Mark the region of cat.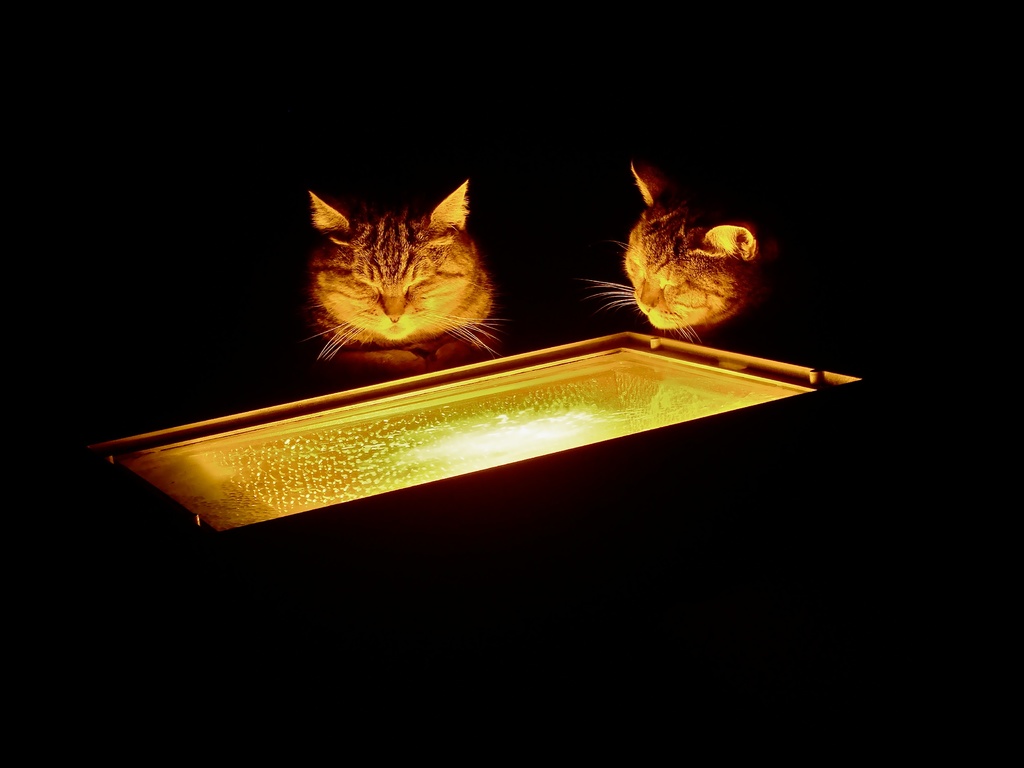
Region: bbox=(575, 159, 787, 341).
